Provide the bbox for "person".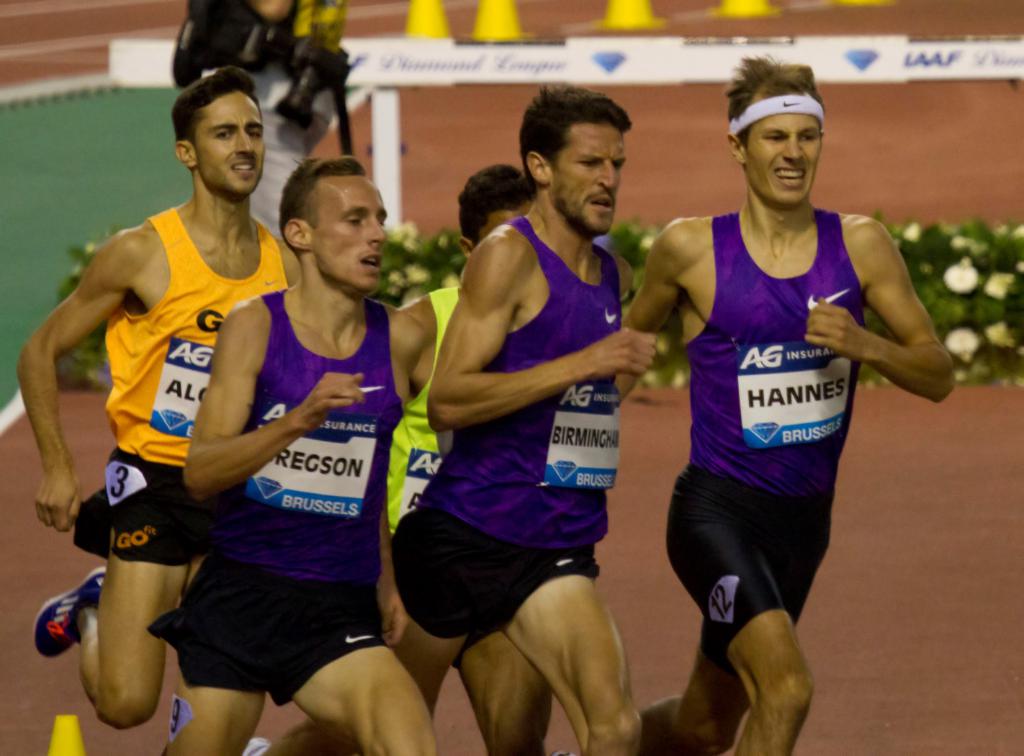
pyautogui.locateOnScreen(377, 84, 656, 755).
